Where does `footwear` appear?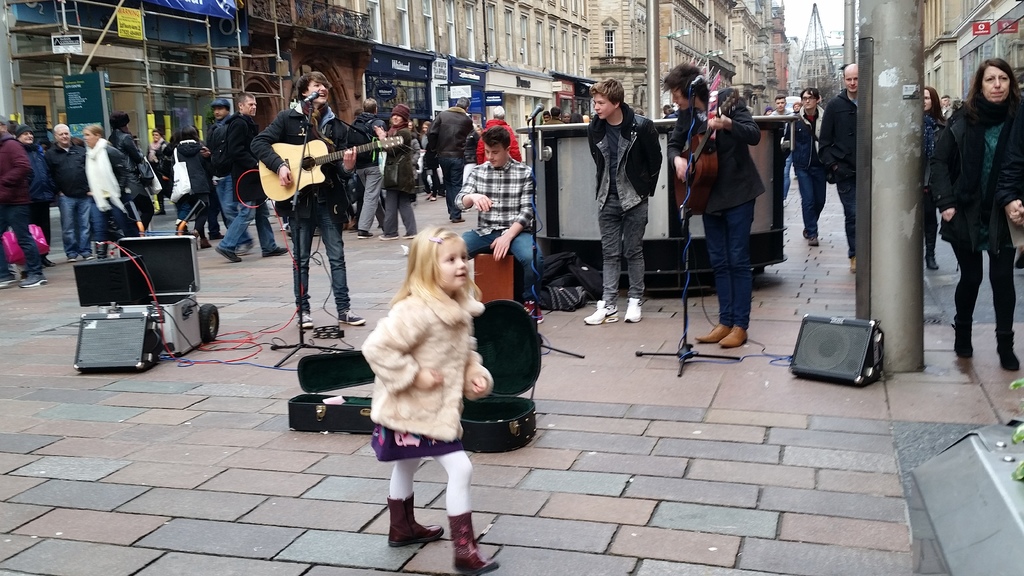
Appears at 211 231 228 239.
